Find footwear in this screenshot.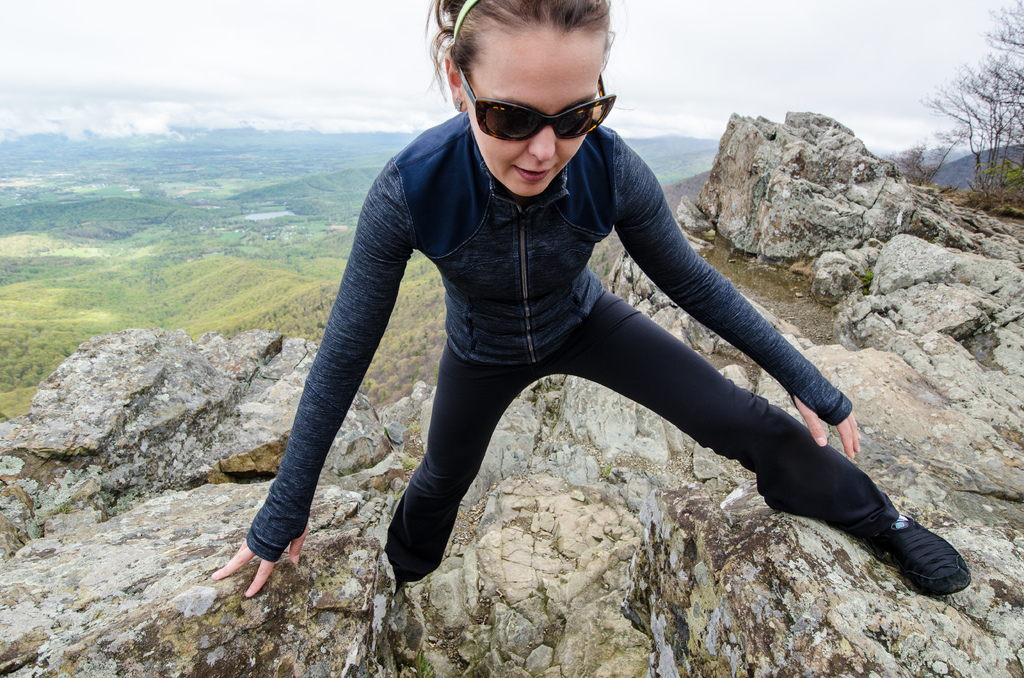
The bounding box for footwear is bbox=[854, 501, 959, 600].
